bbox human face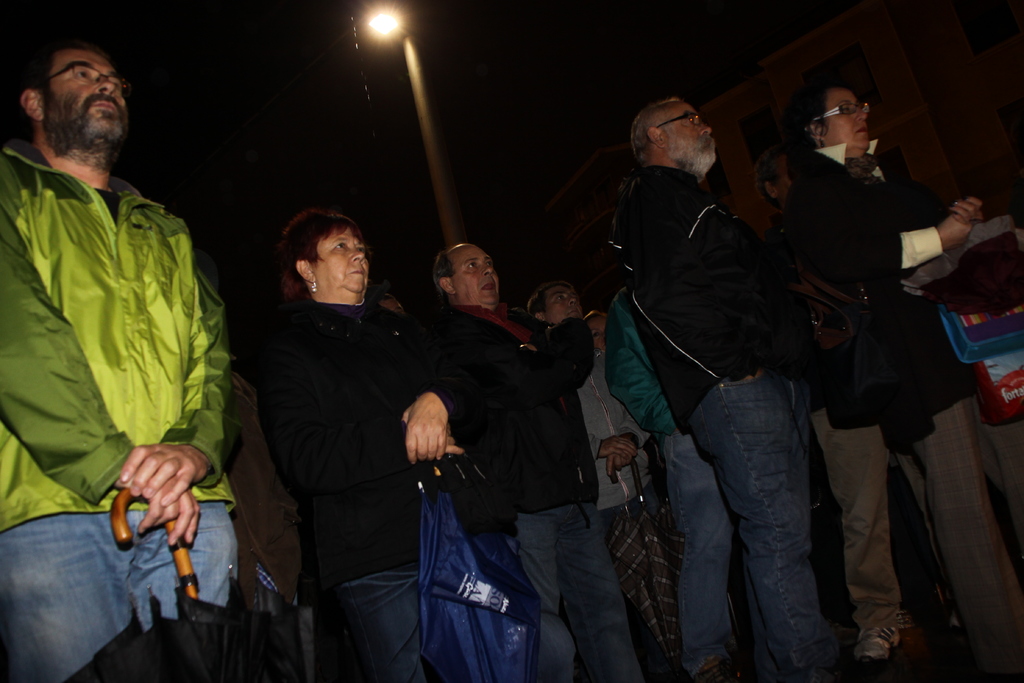
bbox(550, 285, 584, 322)
